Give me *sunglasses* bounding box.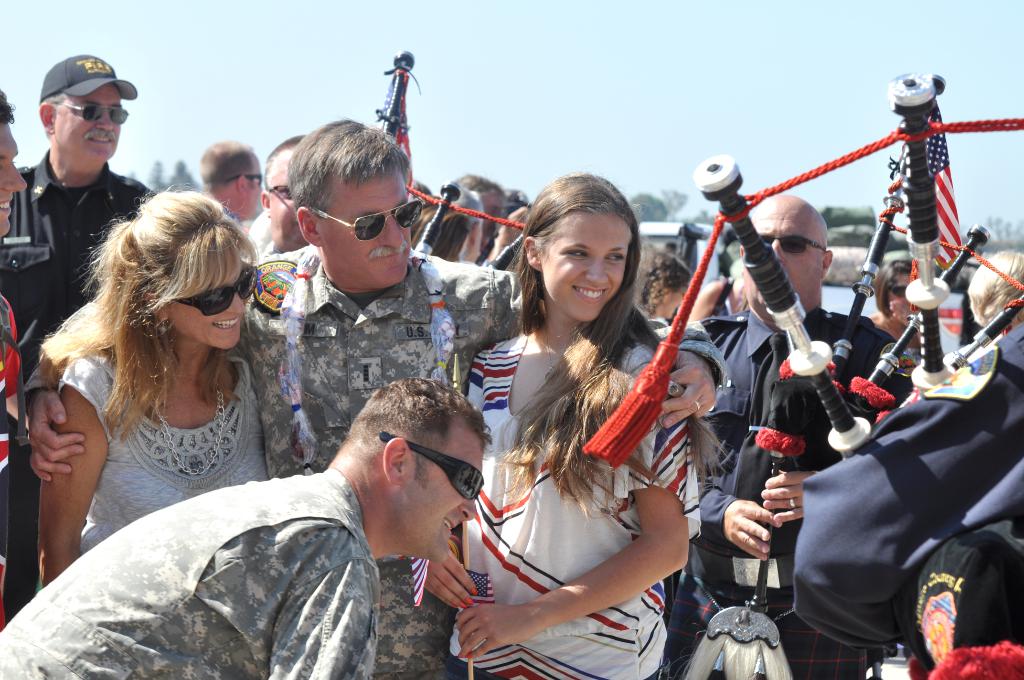
<box>763,234,830,252</box>.
